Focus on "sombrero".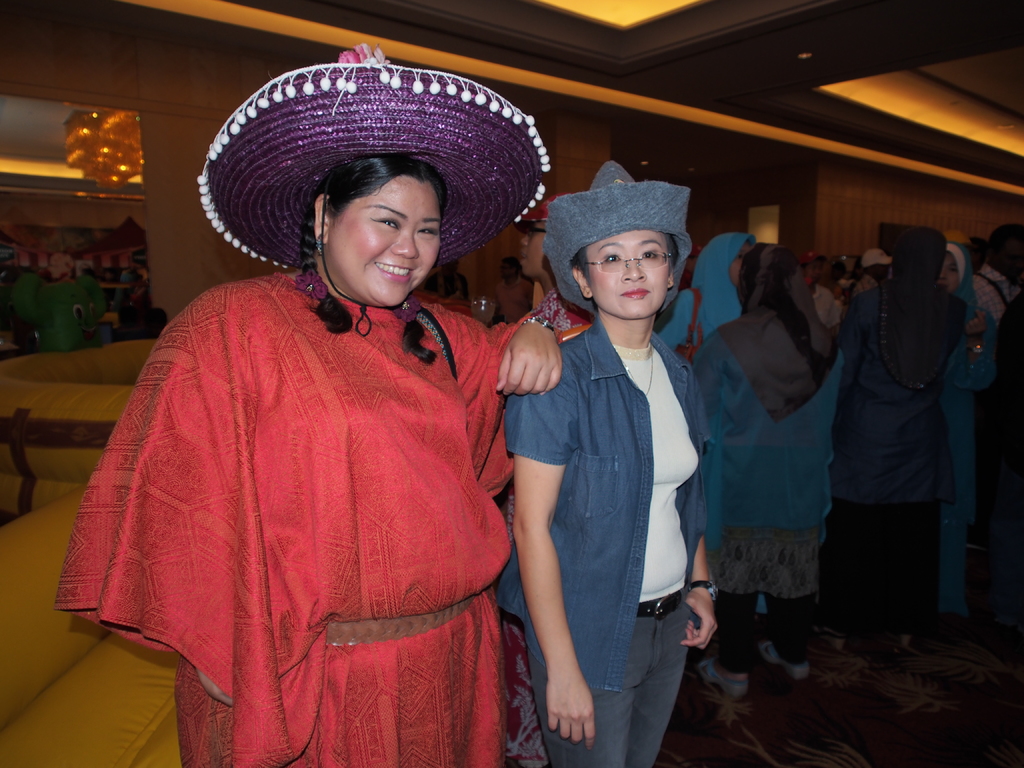
Focused at 193, 60, 543, 360.
